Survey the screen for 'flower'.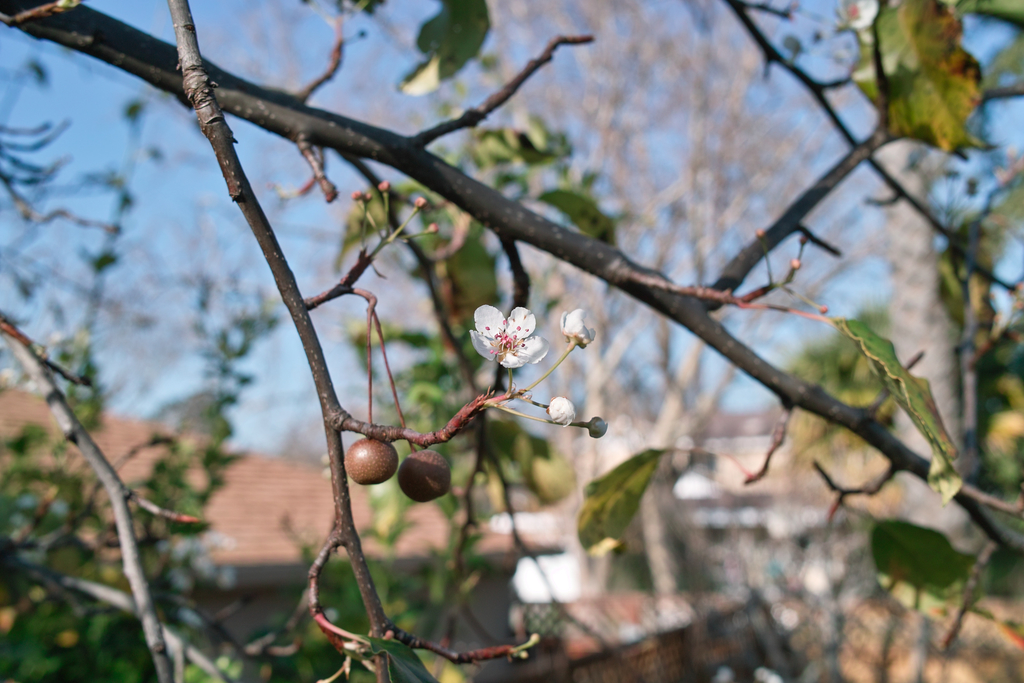
Survey found: {"x1": 563, "y1": 303, "x2": 596, "y2": 352}.
